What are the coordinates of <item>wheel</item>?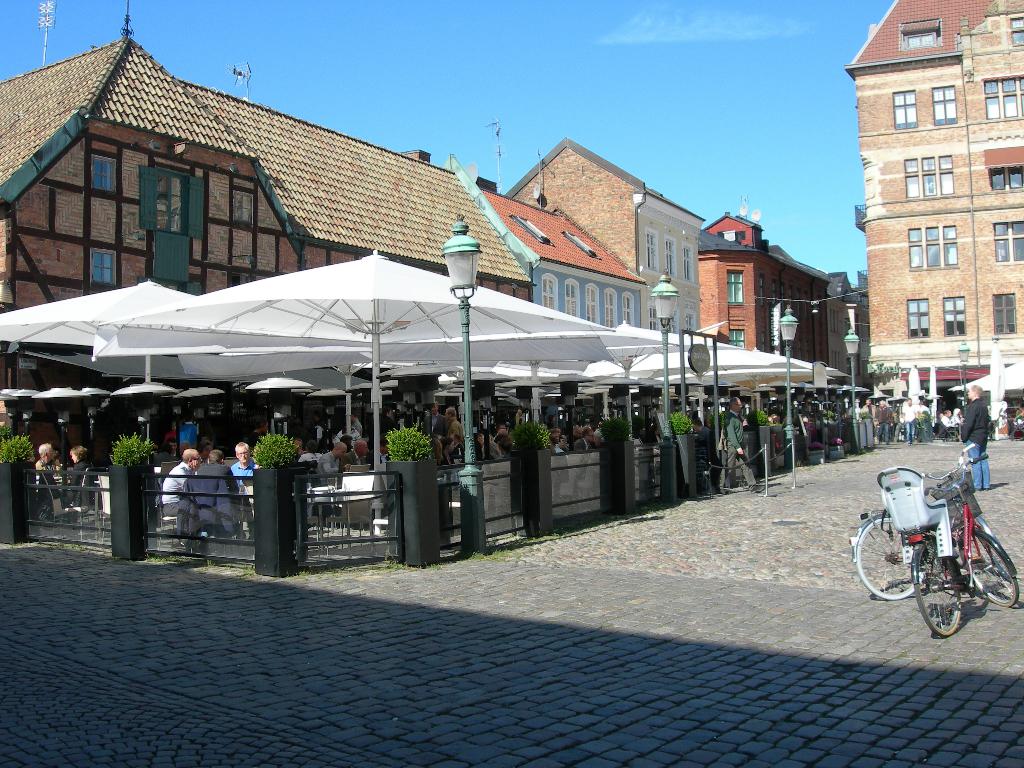
l=961, t=534, r=1020, b=610.
